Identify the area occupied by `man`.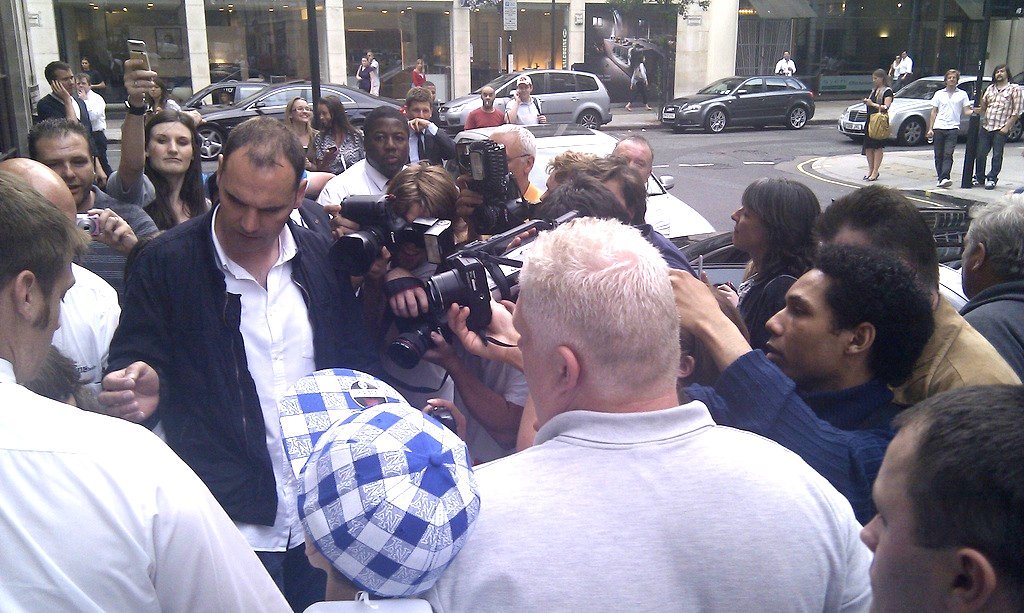
Area: l=409, t=86, r=456, b=168.
